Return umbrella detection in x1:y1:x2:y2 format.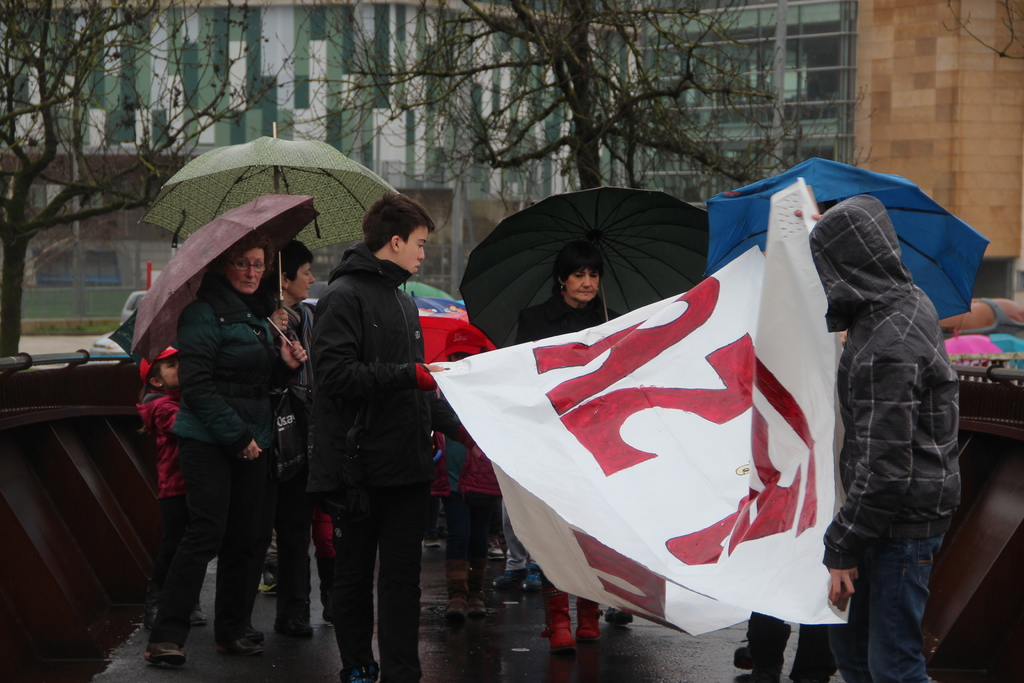
413:306:504:389.
